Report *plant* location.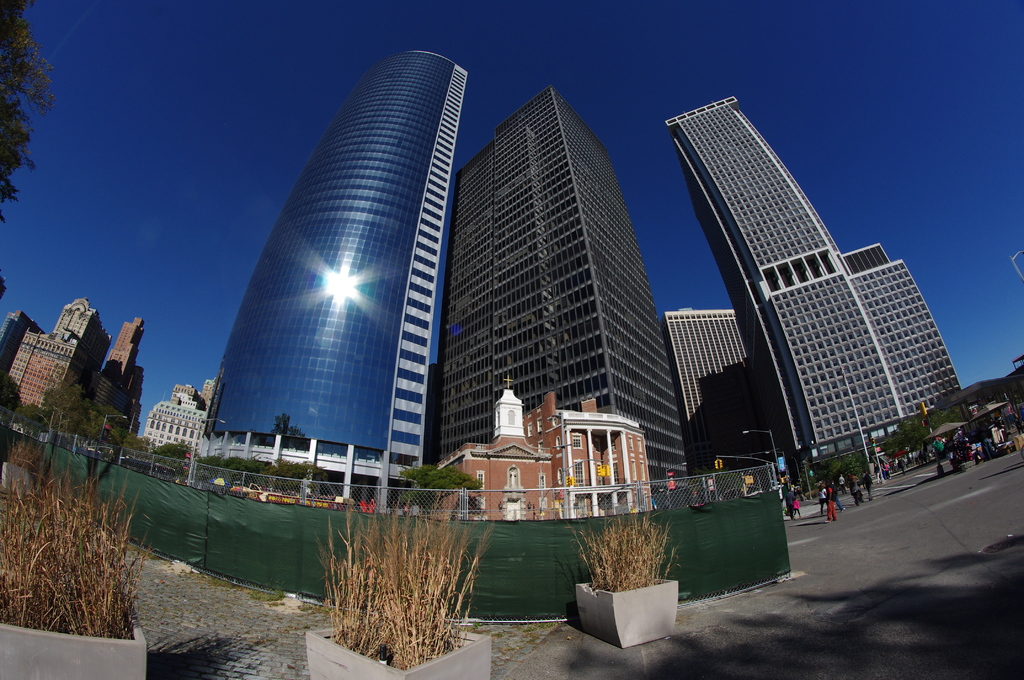
Report: bbox(556, 497, 678, 595).
